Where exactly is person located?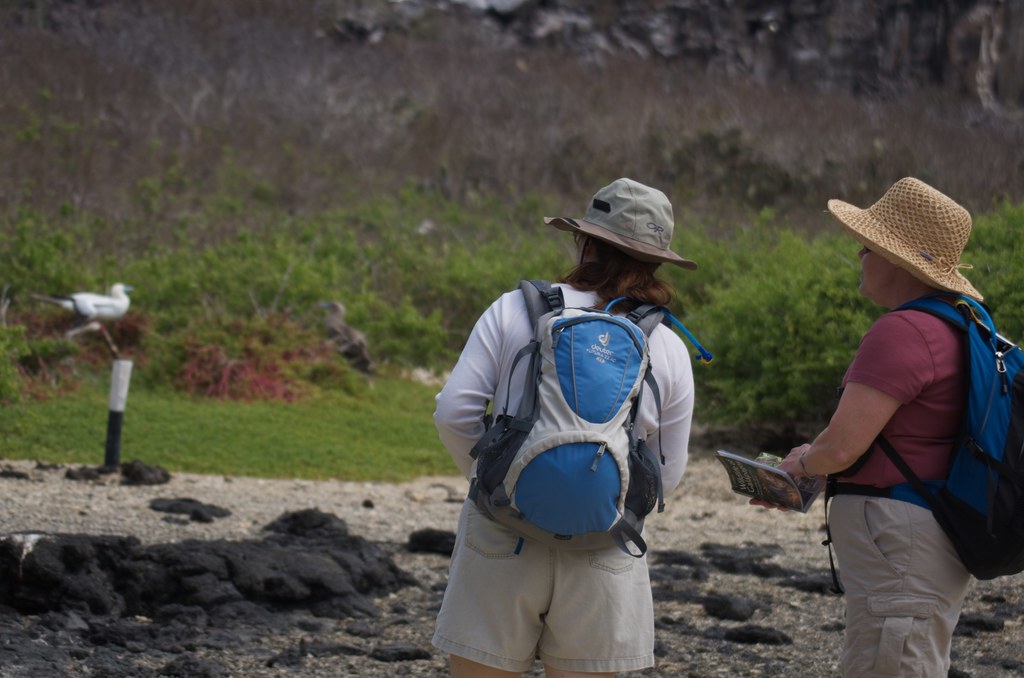
Its bounding box is bbox=(762, 175, 1023, 677).
